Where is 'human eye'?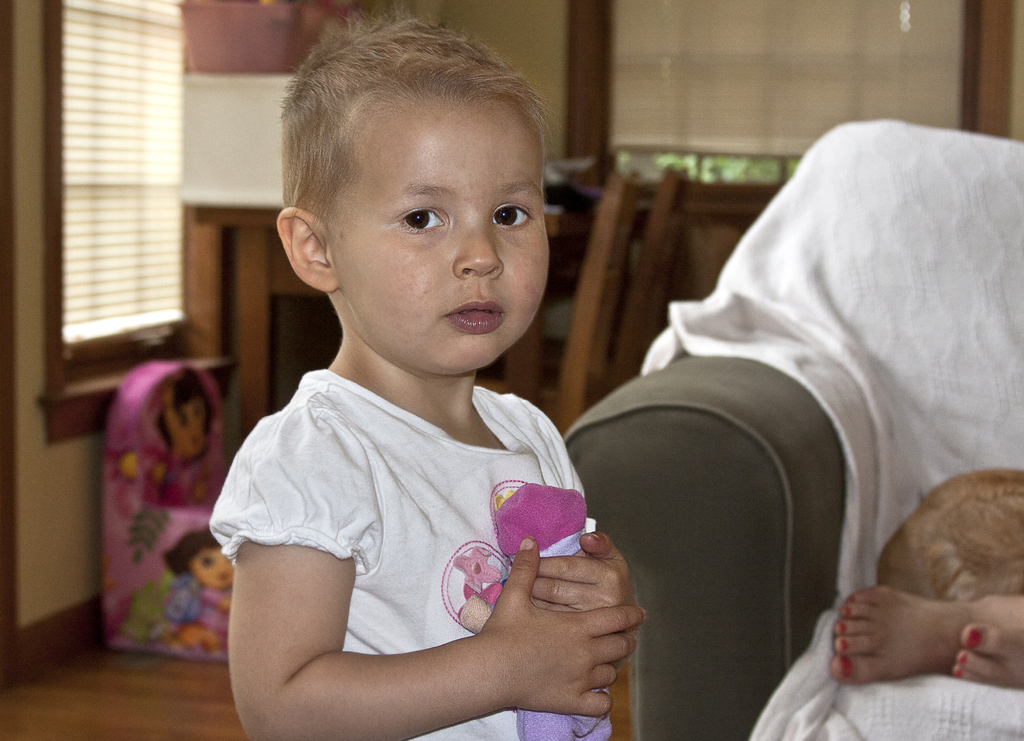
399,202,450,235.
